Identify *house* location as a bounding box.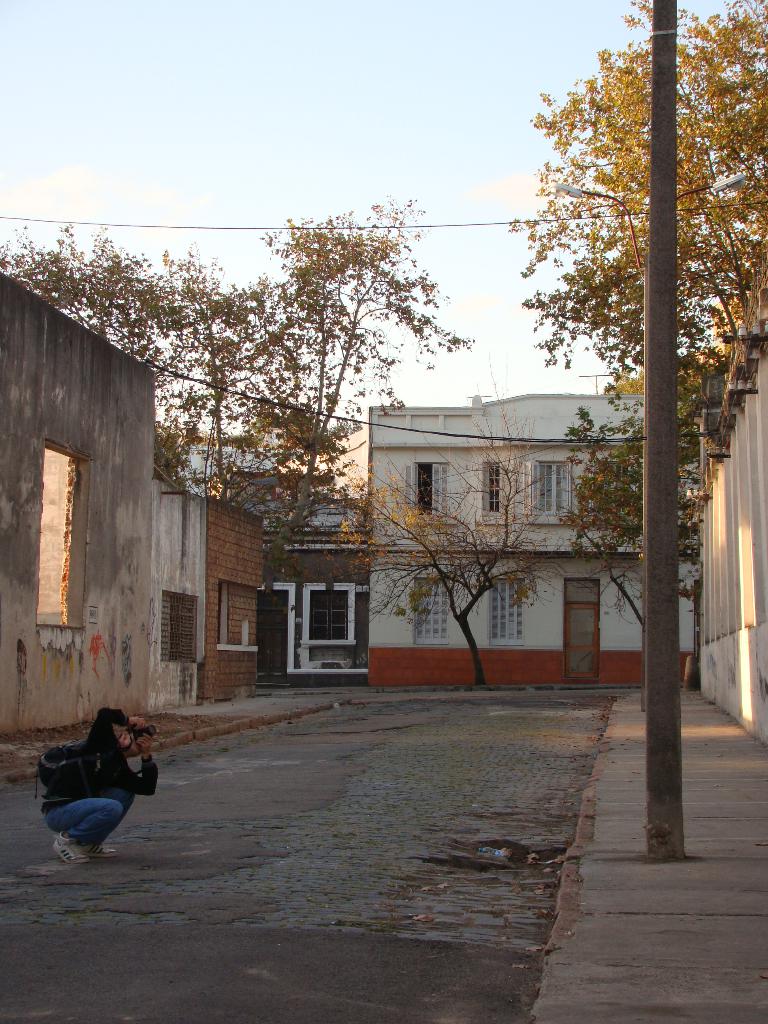
{"x1": 0, "y1": 267, "x2": 148, "y2": 750}.
